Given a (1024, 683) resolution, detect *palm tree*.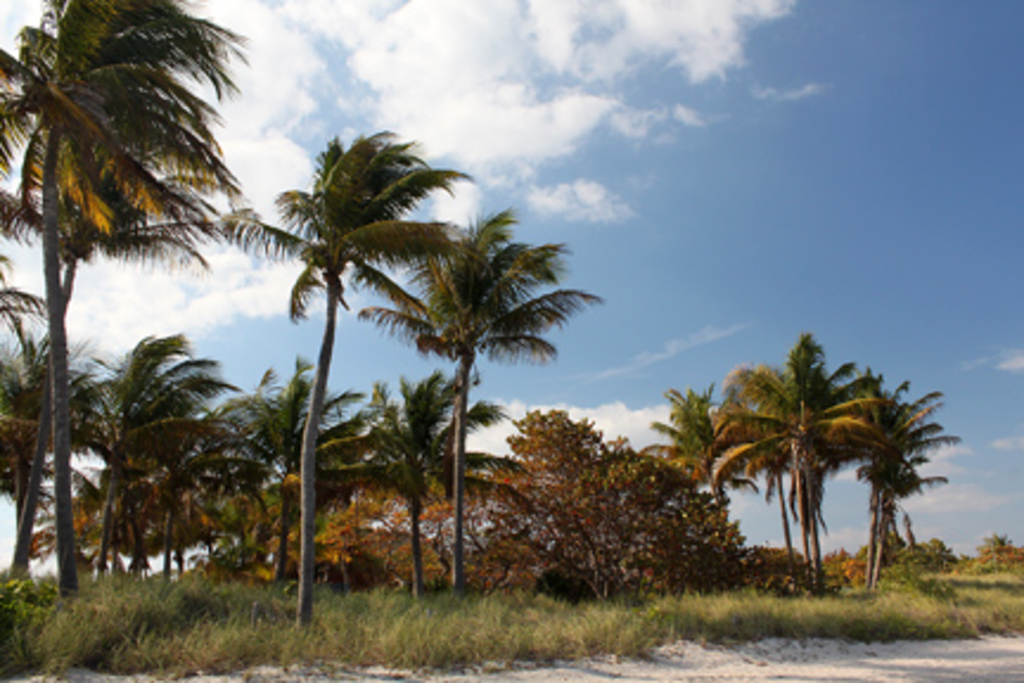
57:332:228:643.
